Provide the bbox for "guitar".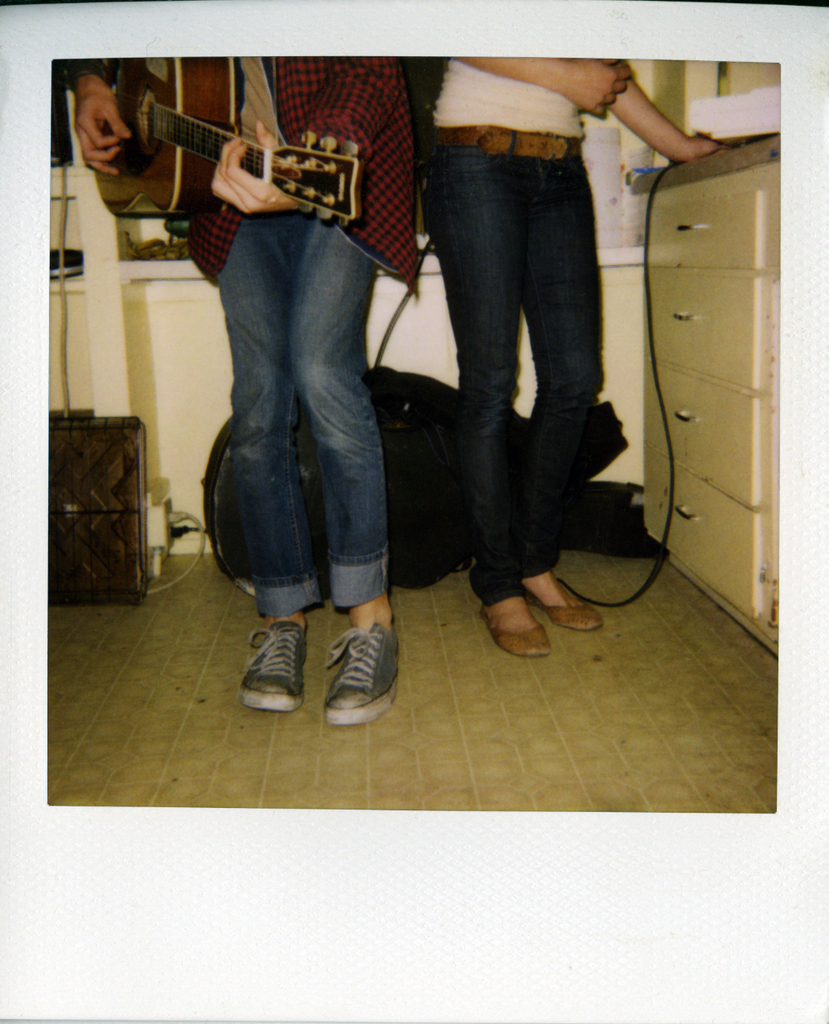
bbox(73, 57, 411, 233).
